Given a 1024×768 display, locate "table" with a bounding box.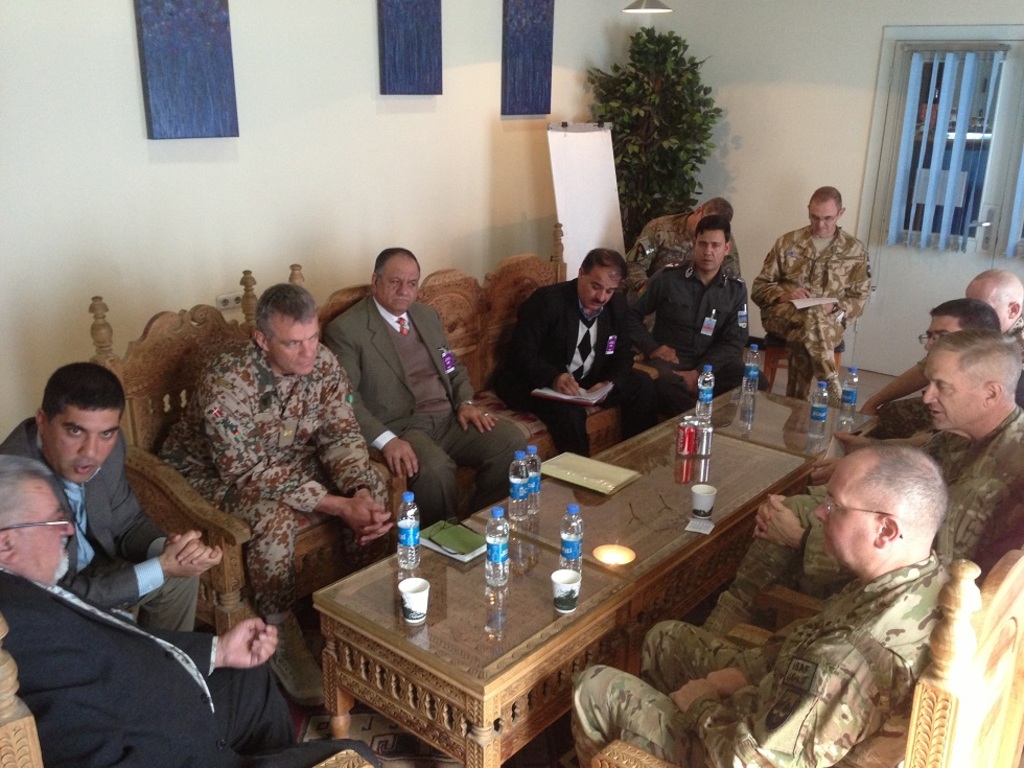
Located: rect(689, 386, 879, 475).
